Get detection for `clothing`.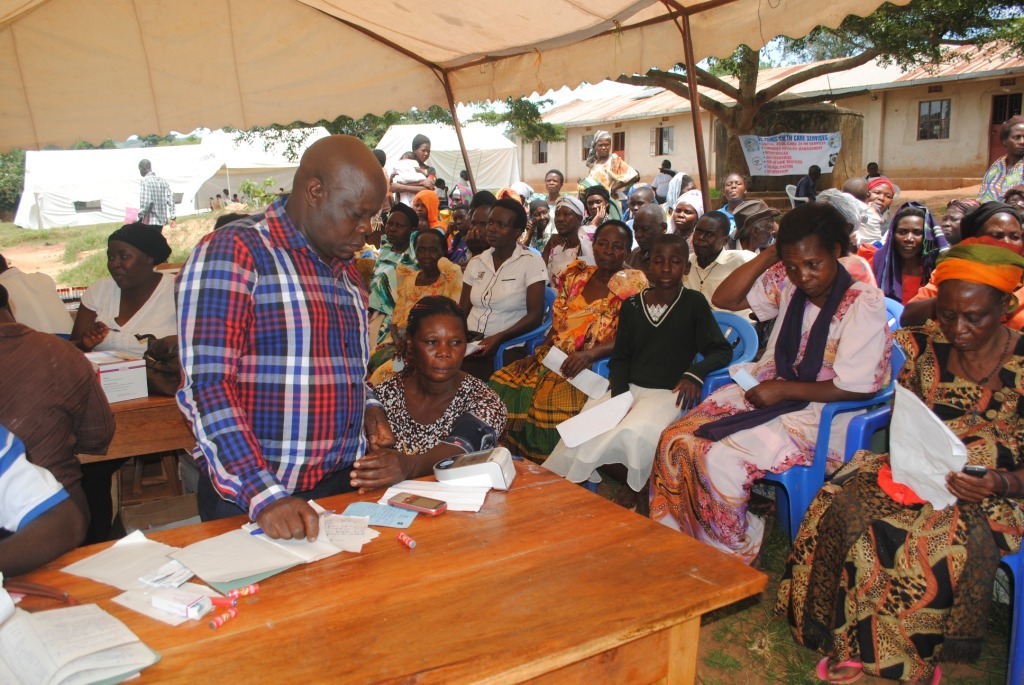
Detection: BBox(795, 174, 816, 206).
